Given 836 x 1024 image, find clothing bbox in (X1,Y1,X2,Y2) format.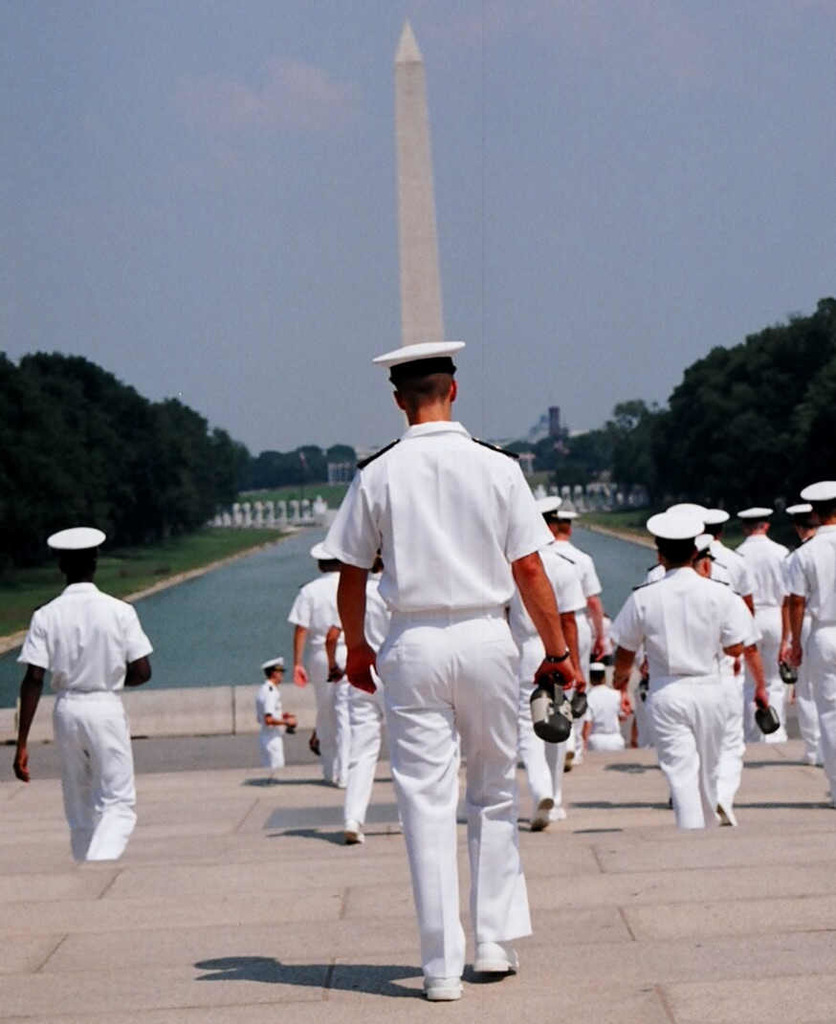
(278,567,401,817).
